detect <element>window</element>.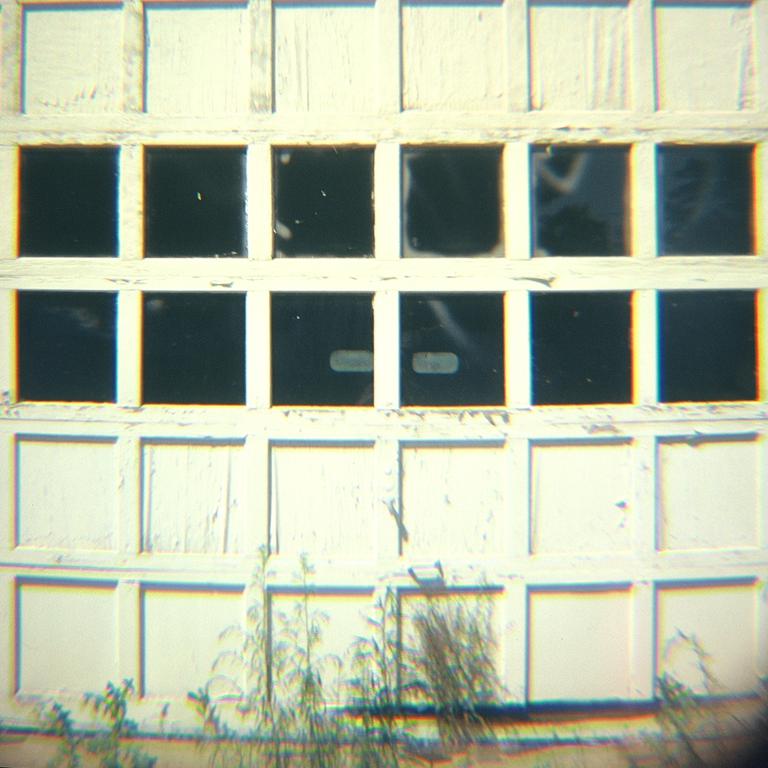
Detected at x1=141, y1=285, x2=246, y2=406.
